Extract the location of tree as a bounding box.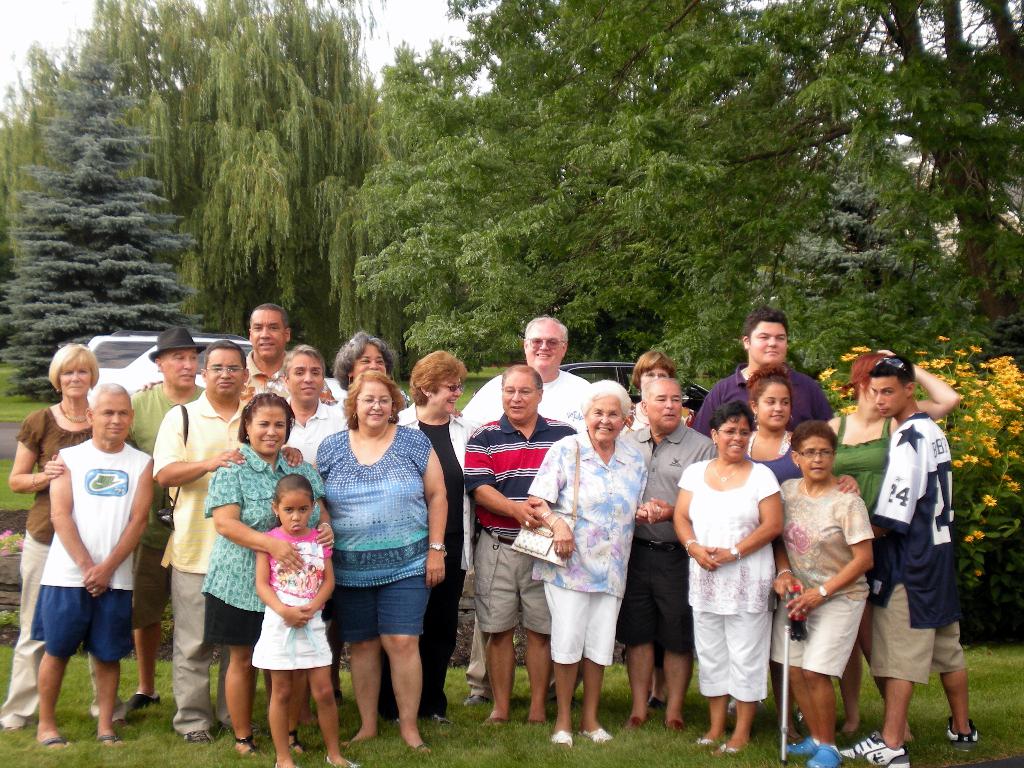
box(0, 54, 203, 403).
